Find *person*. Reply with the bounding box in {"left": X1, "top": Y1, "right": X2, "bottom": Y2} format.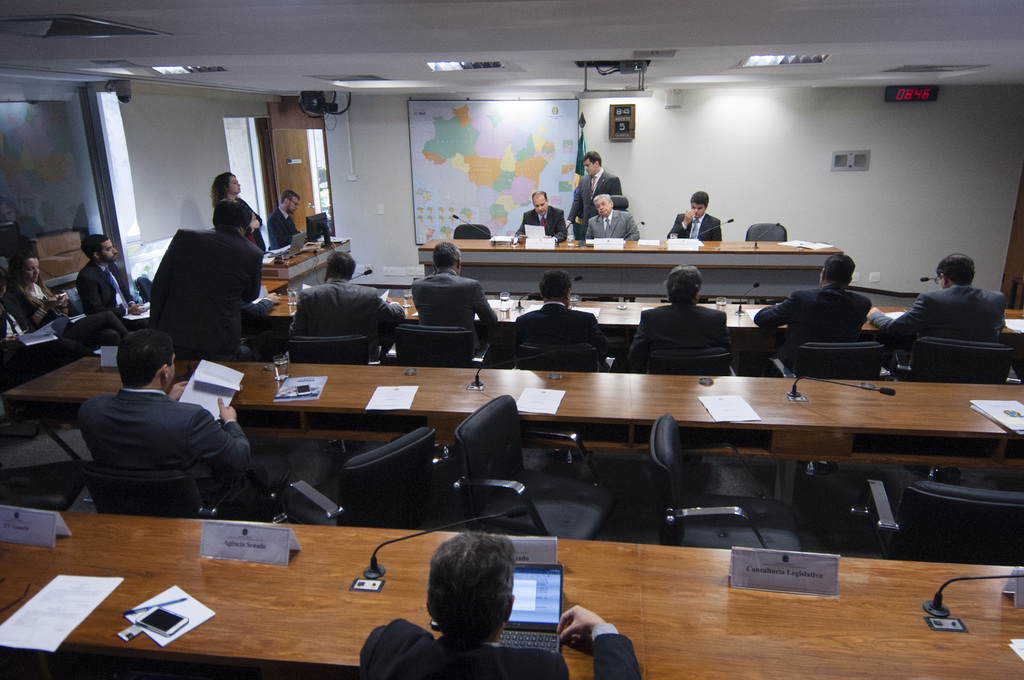
{"left": 666, "top": 190, "right": 723, "bottom": 241}.
